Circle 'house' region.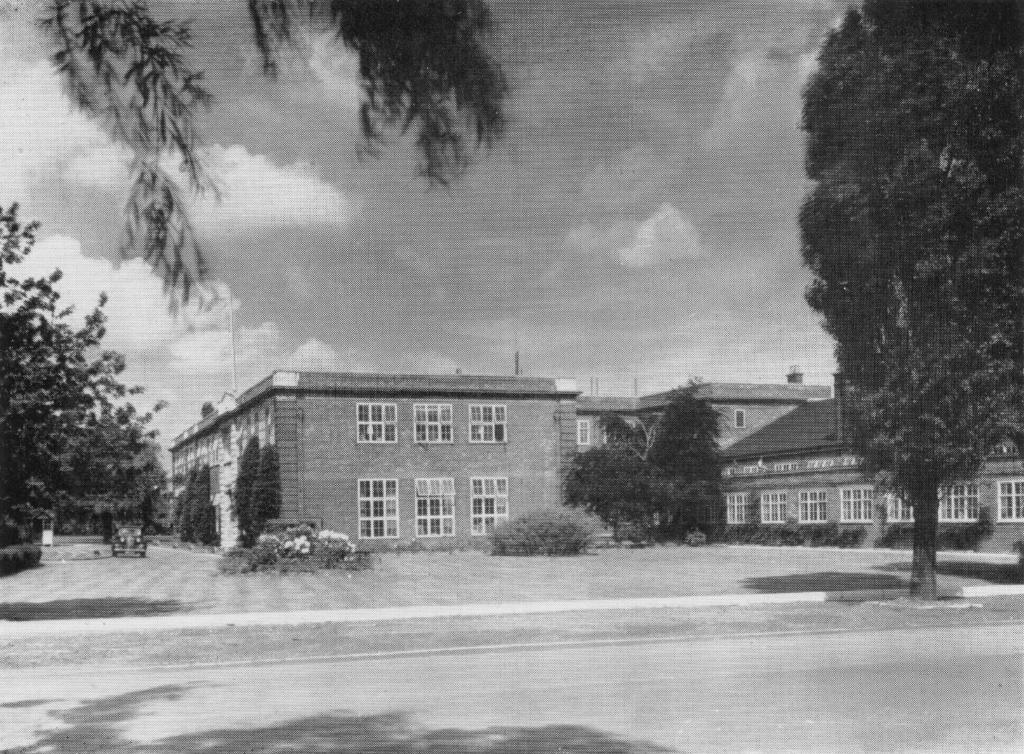
Region: (left=711, top=386, right=1023, bottom=545).
